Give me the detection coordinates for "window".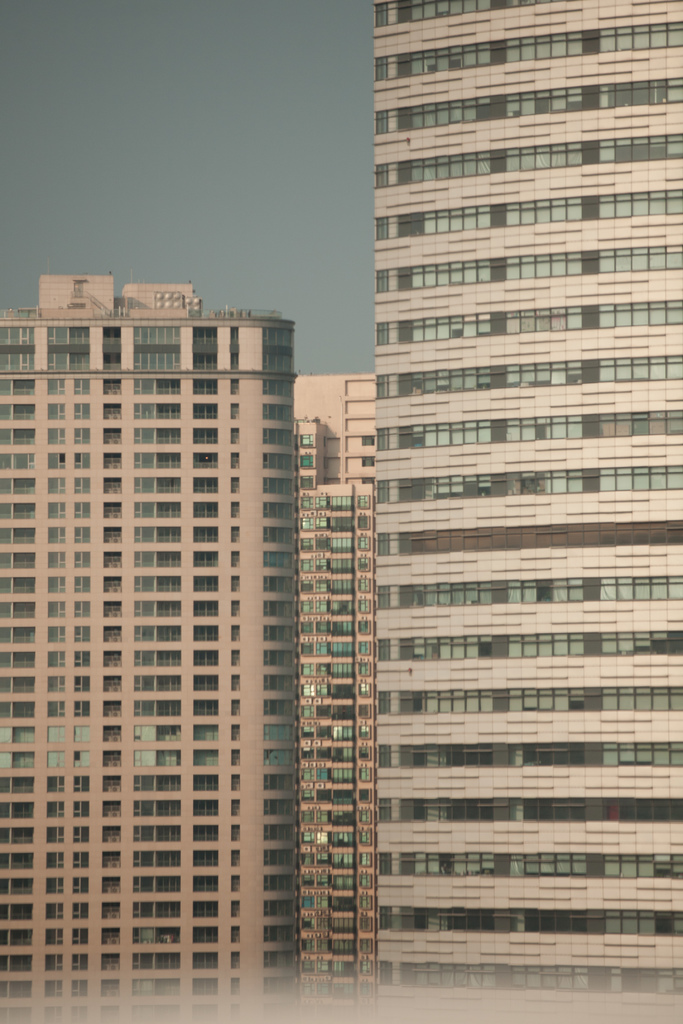
left=103, top=428, right=122, bottom=445.
